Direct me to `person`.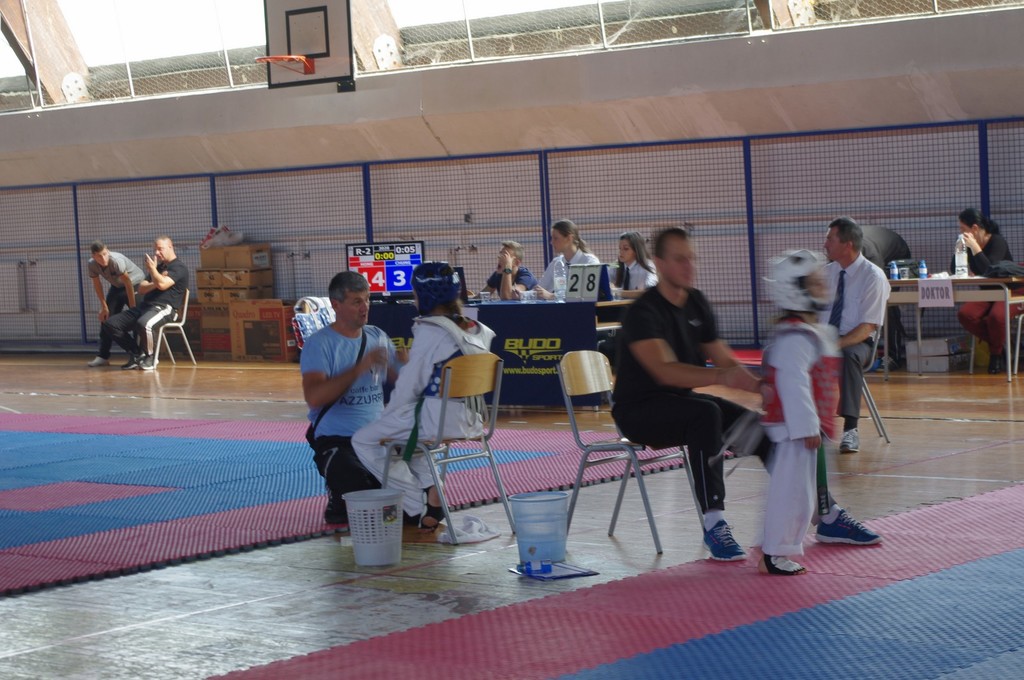
Direction: [511, 217, 598, 297].
